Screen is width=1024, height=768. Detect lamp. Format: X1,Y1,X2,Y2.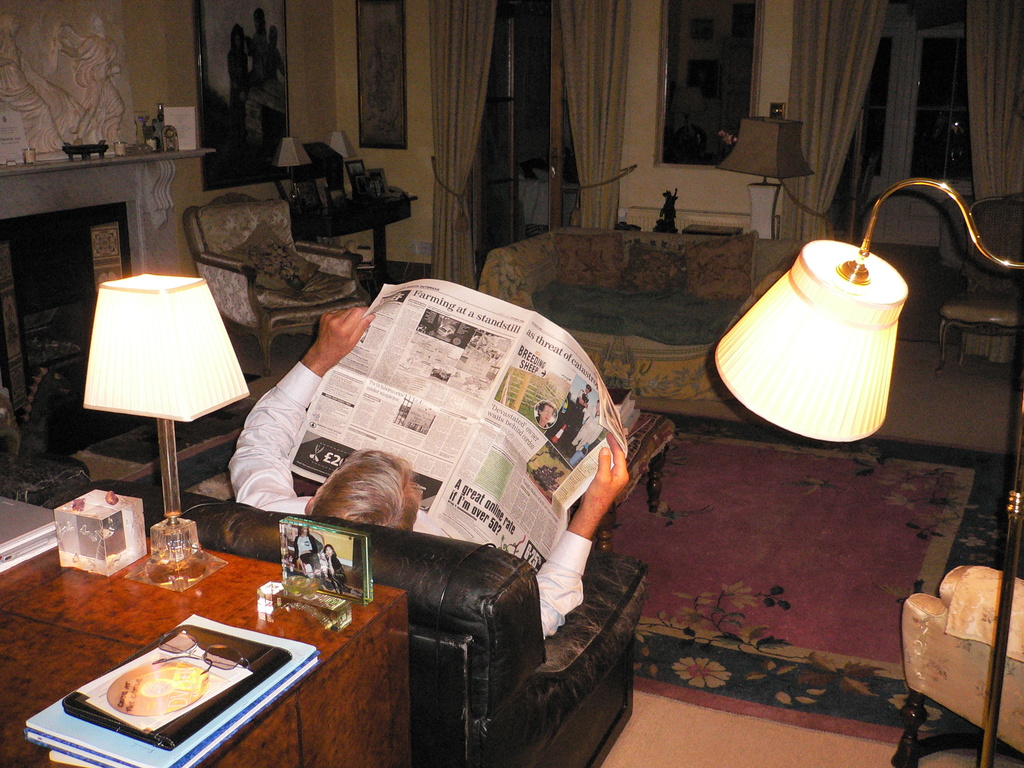
323,130,360,199.
